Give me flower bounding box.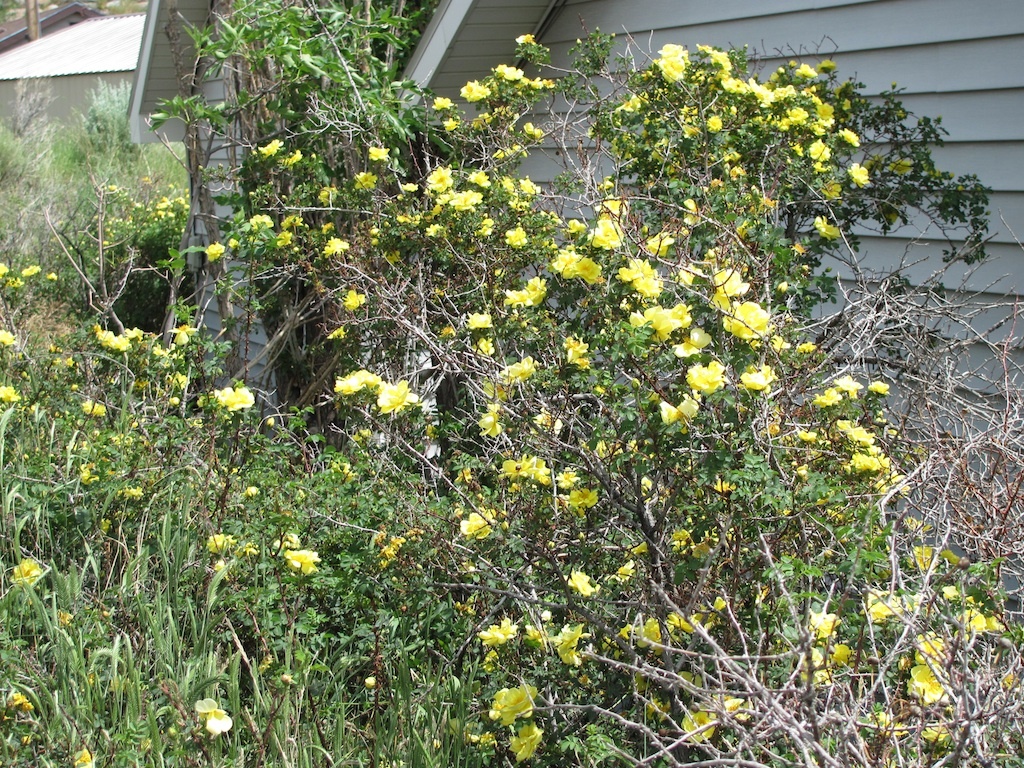
bbox=[649, 41, 692, 82].
